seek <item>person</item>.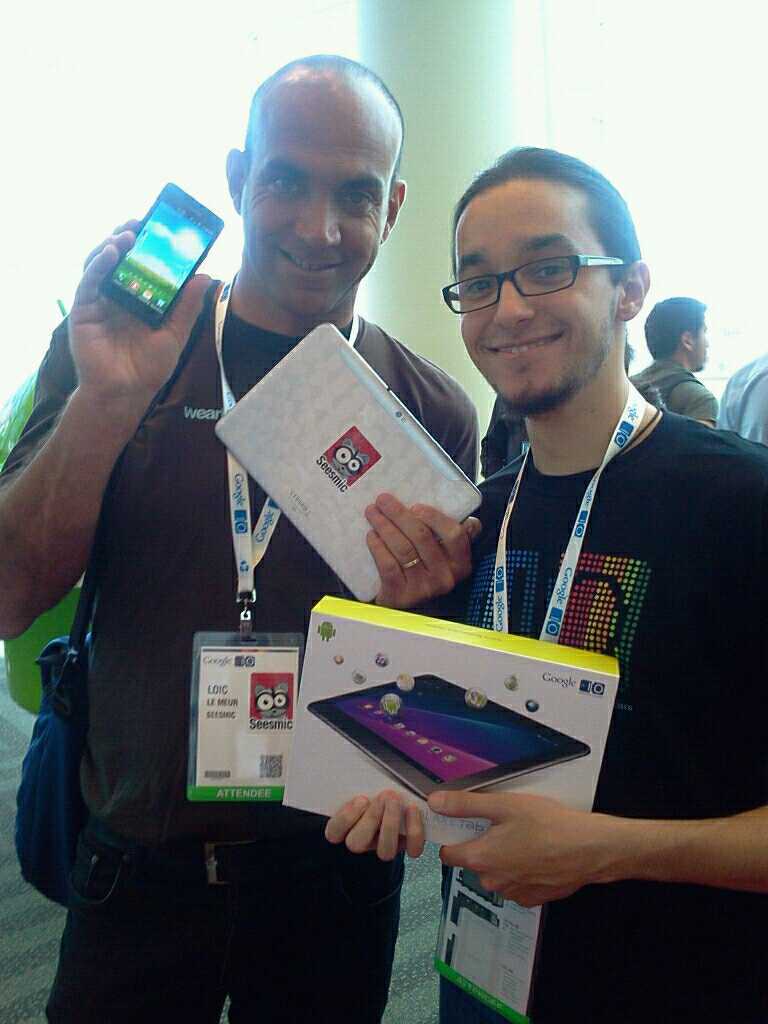
box=[327, 125, 767, 1023].
